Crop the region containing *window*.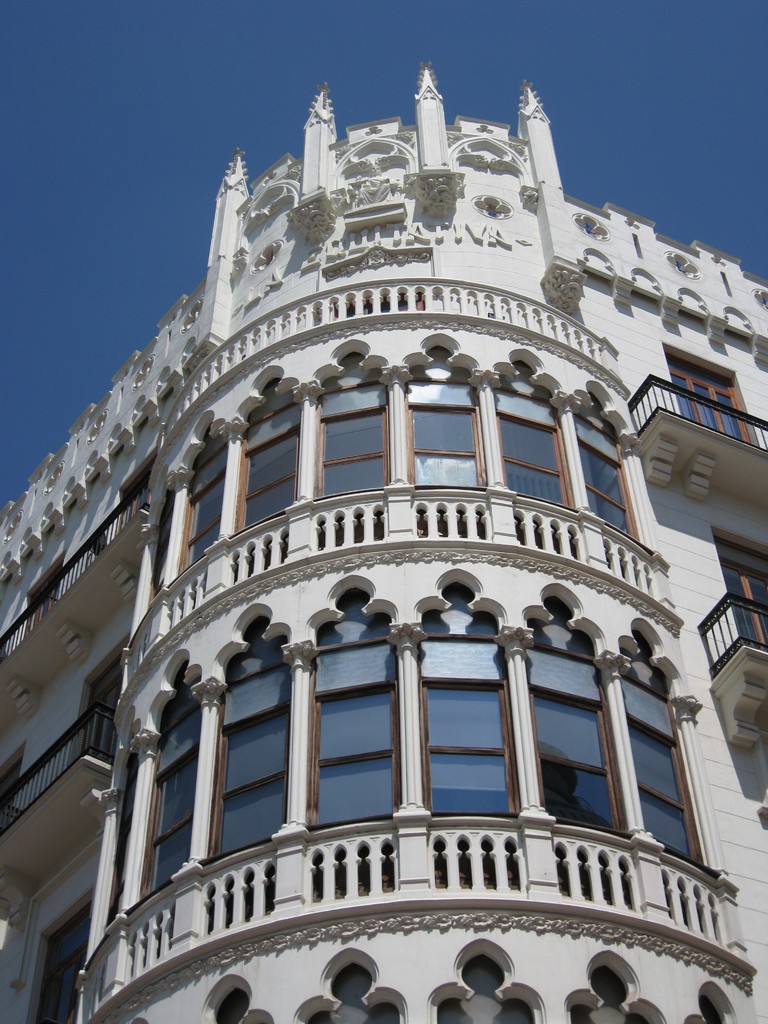
Crop region: pyautogui.locateOnScreen(416, 591, 519, 822).
